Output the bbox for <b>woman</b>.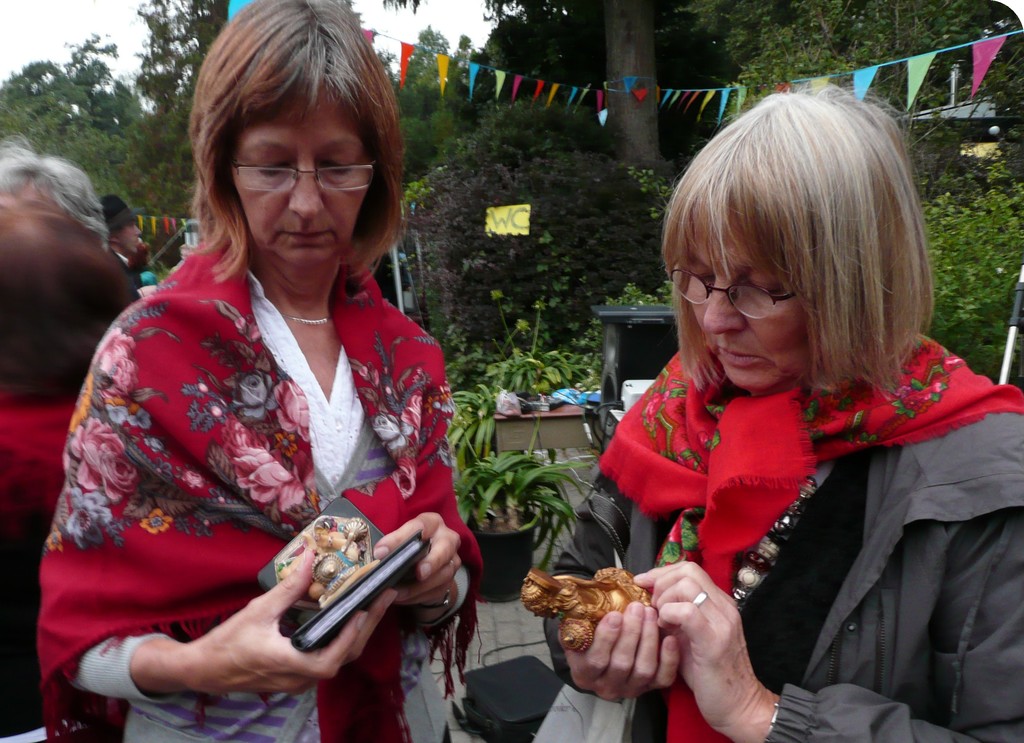
(53, 37, 480, 742).
